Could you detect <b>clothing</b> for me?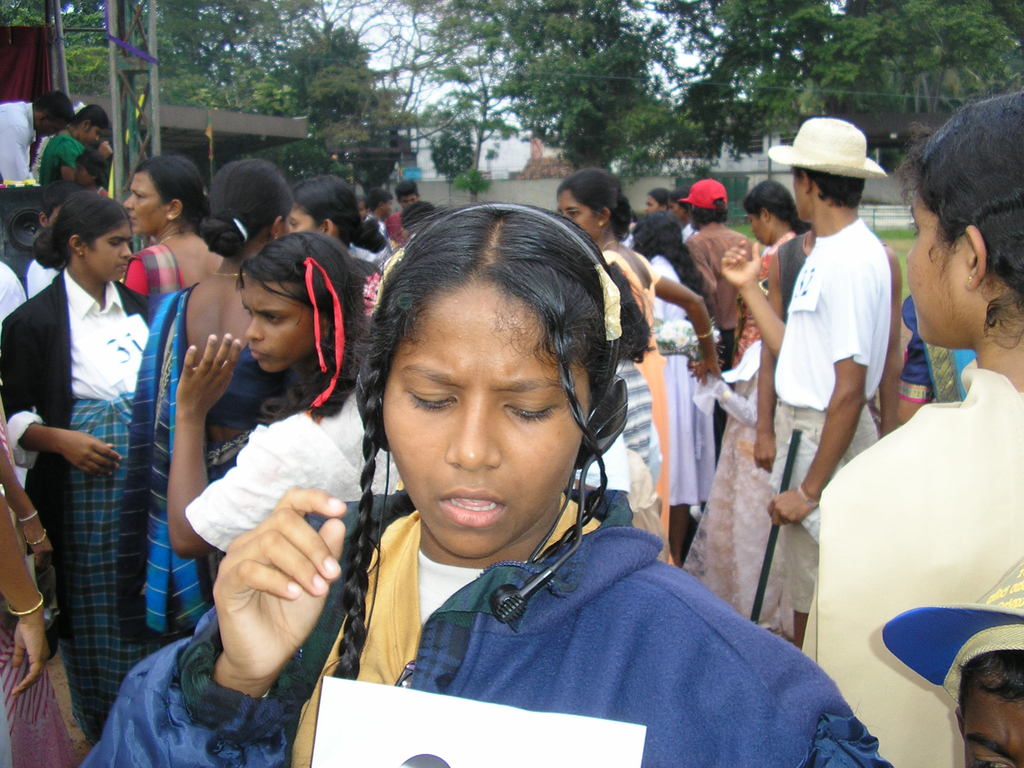
Detection result: 805, 365, 1023, 767.
